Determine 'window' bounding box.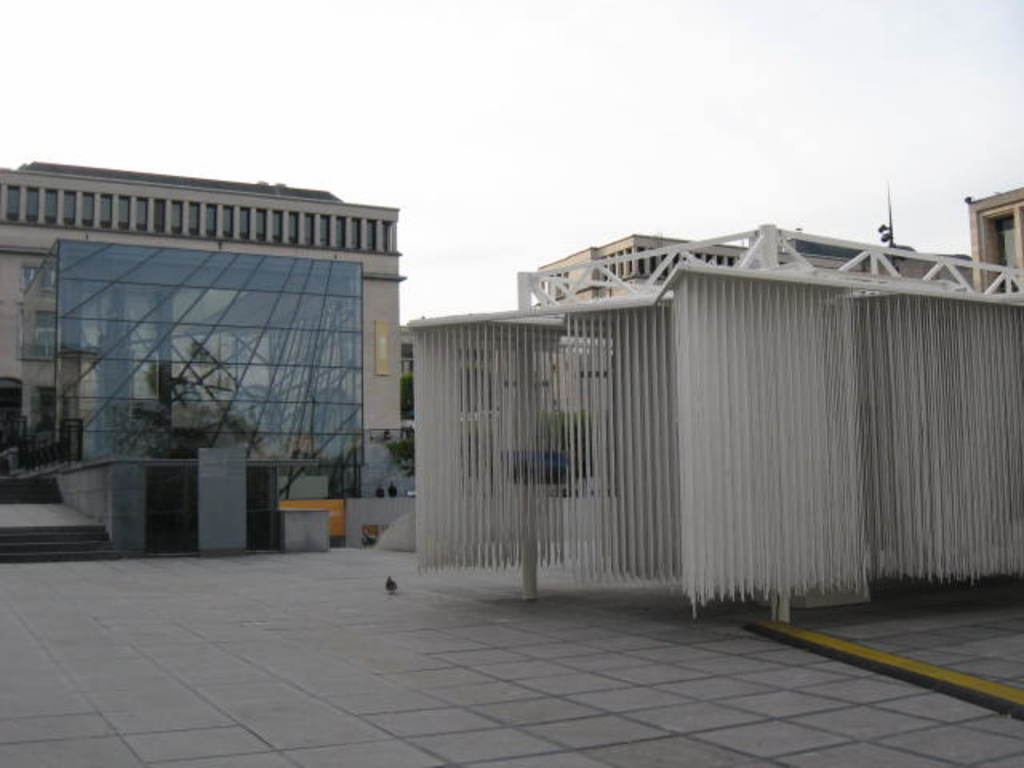
Determined: Rect(96, 192, 110, 229).
